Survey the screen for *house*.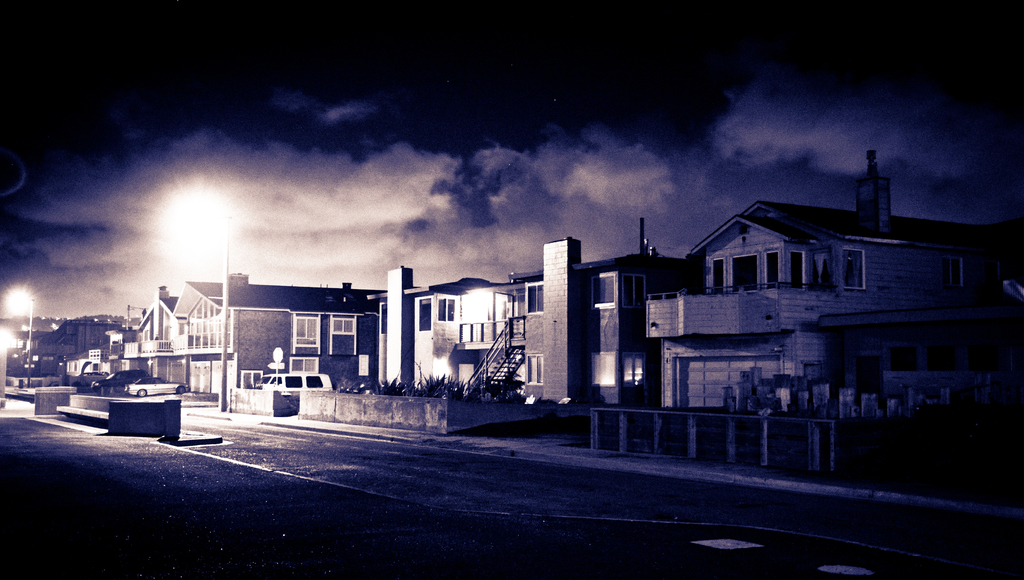
Survey found: select_region(128, 260, 388, 403).
